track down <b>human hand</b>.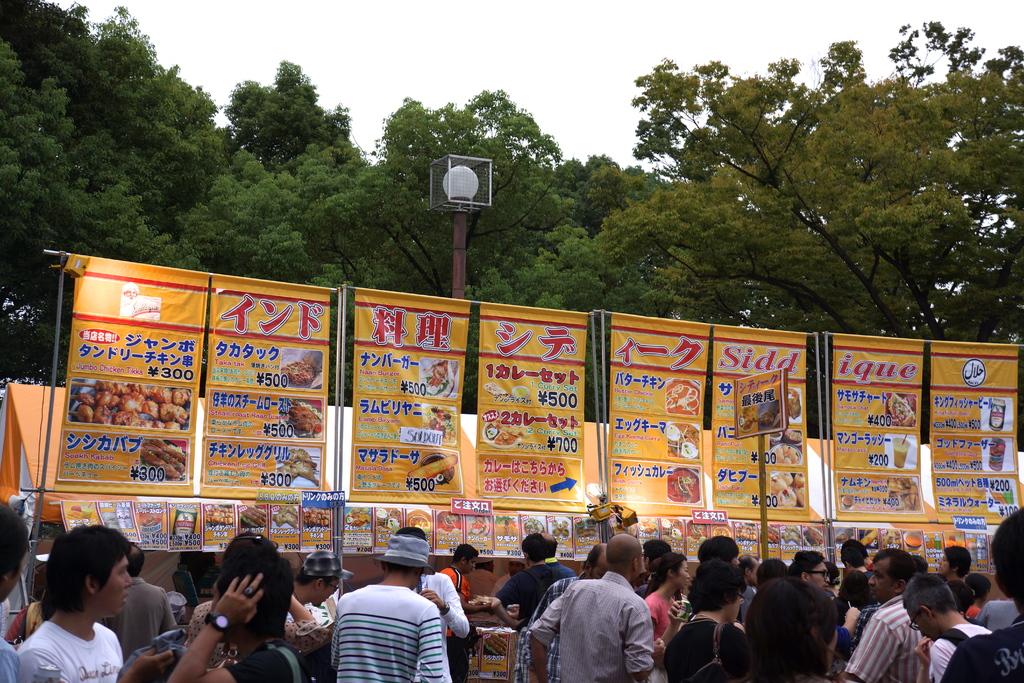
Tracked to {"x1": 650, "y1": 634, "x2": 669, "y2": 667}.
